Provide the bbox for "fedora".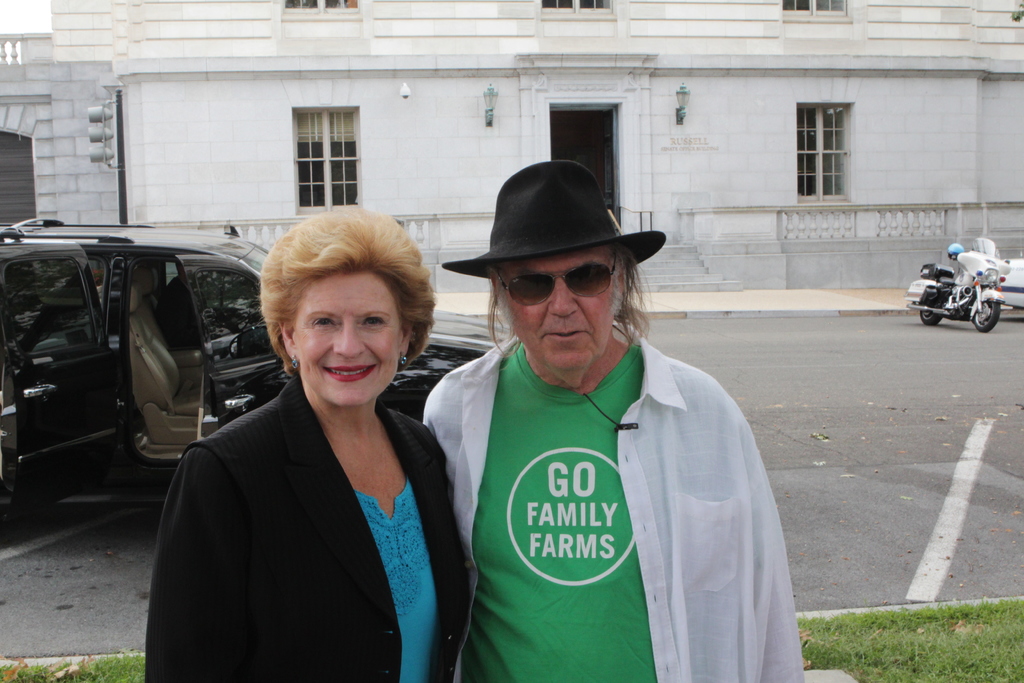
rect(445, 160, 668, 278).
